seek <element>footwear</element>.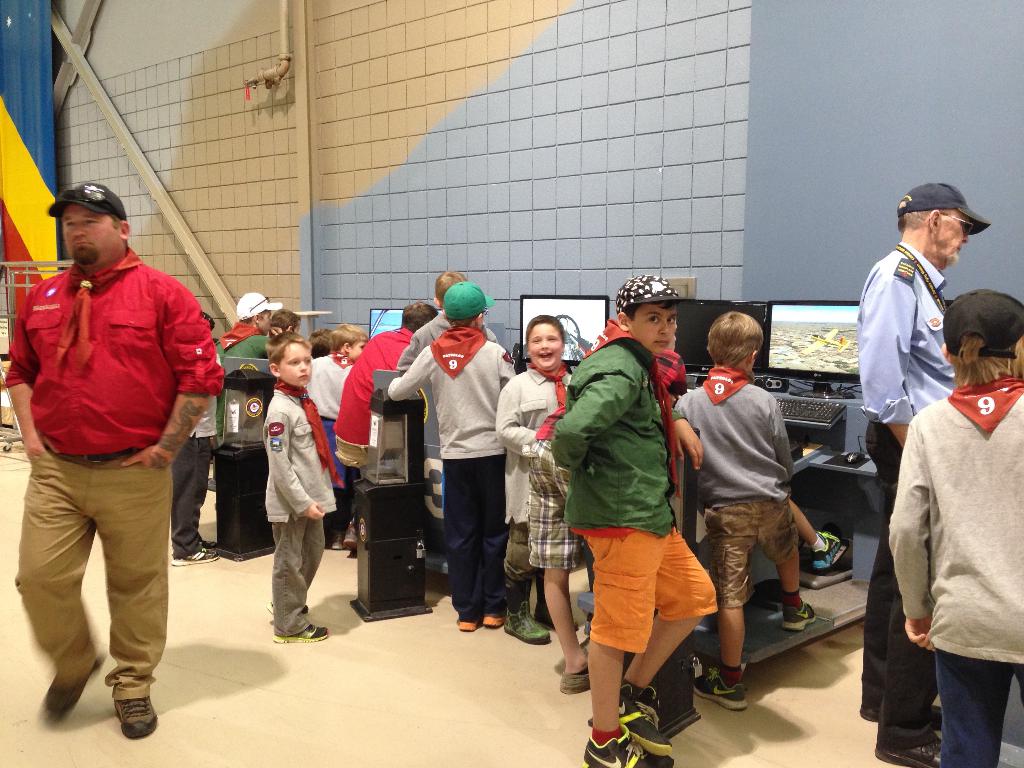
region(170, 545, 218, 569).
